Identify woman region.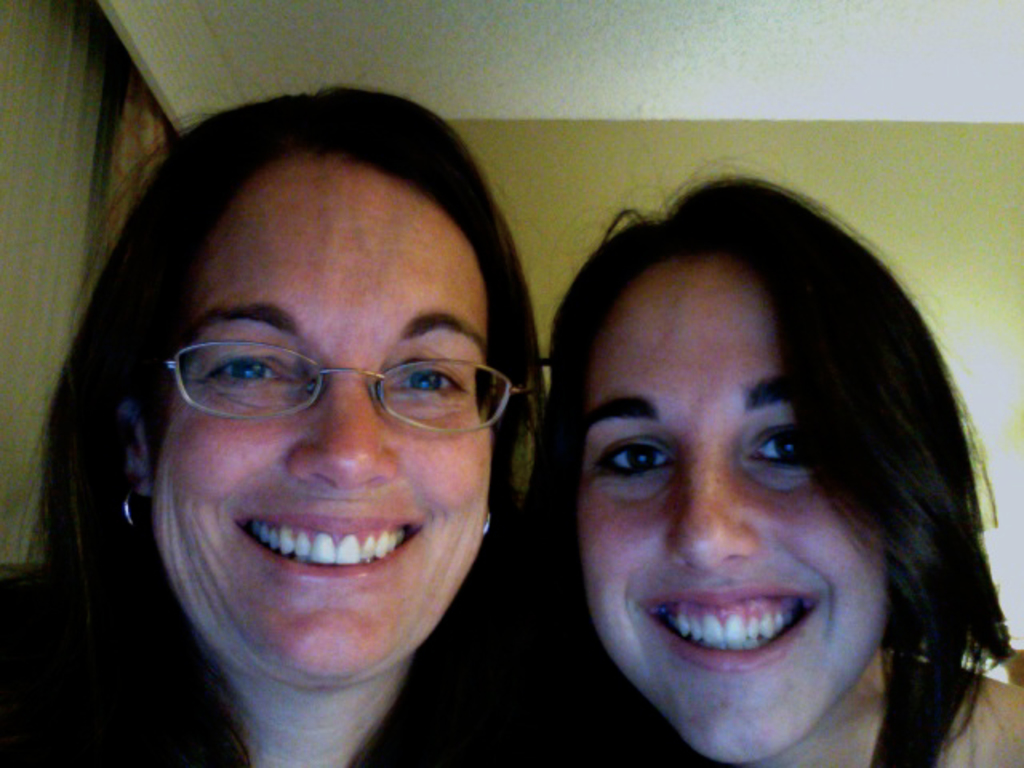
Region: rect(539, 142, 1022, 766).
